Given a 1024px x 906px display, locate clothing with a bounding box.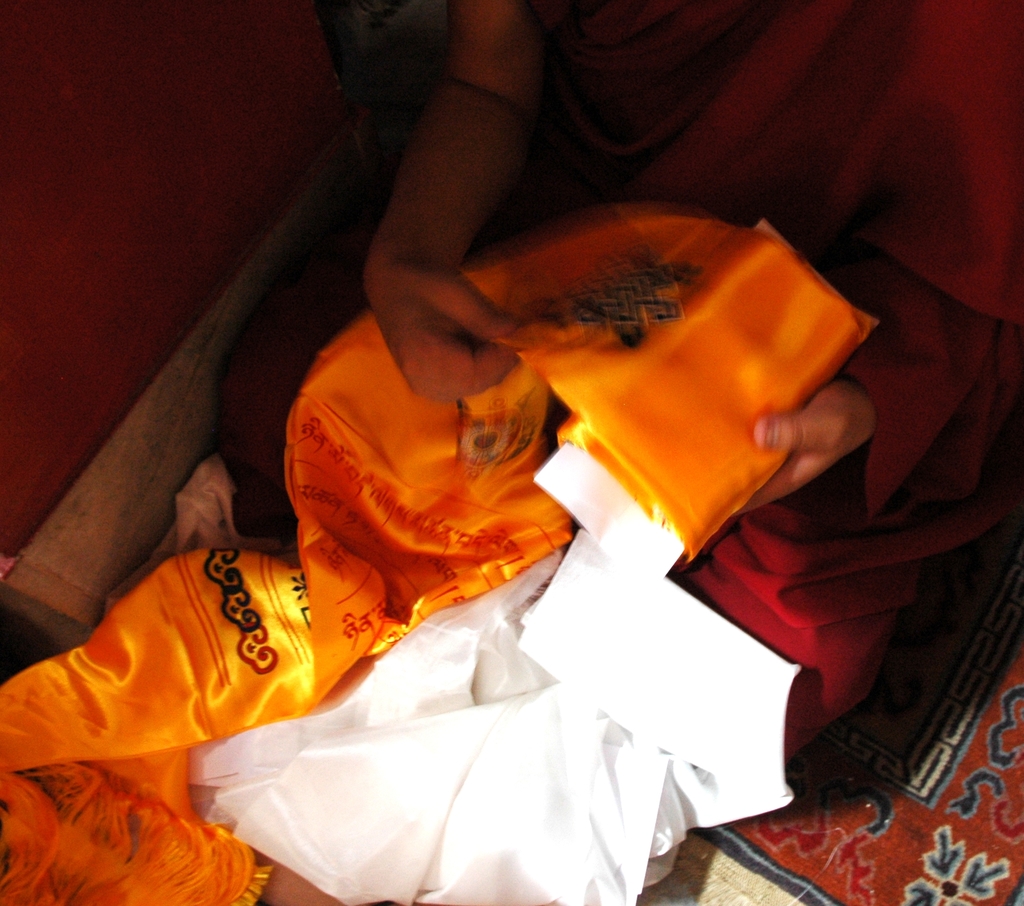
Located: detection(204, 0, 1023, 763).
